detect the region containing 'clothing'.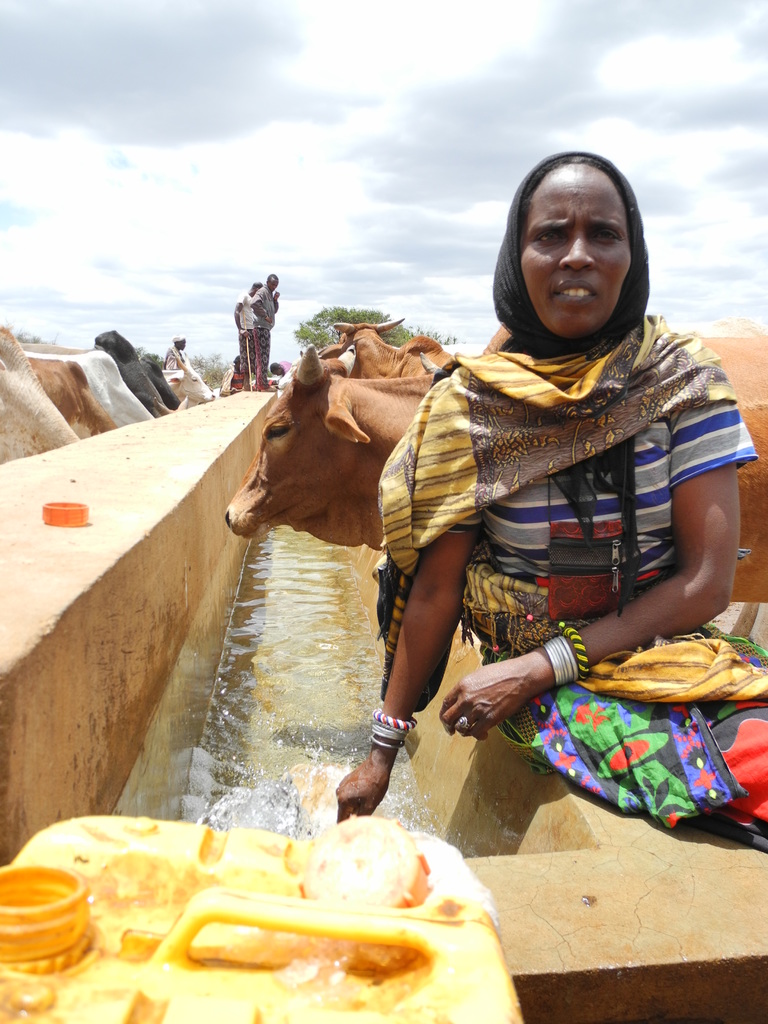
left=220, top=367, right=236, bottom=393.
